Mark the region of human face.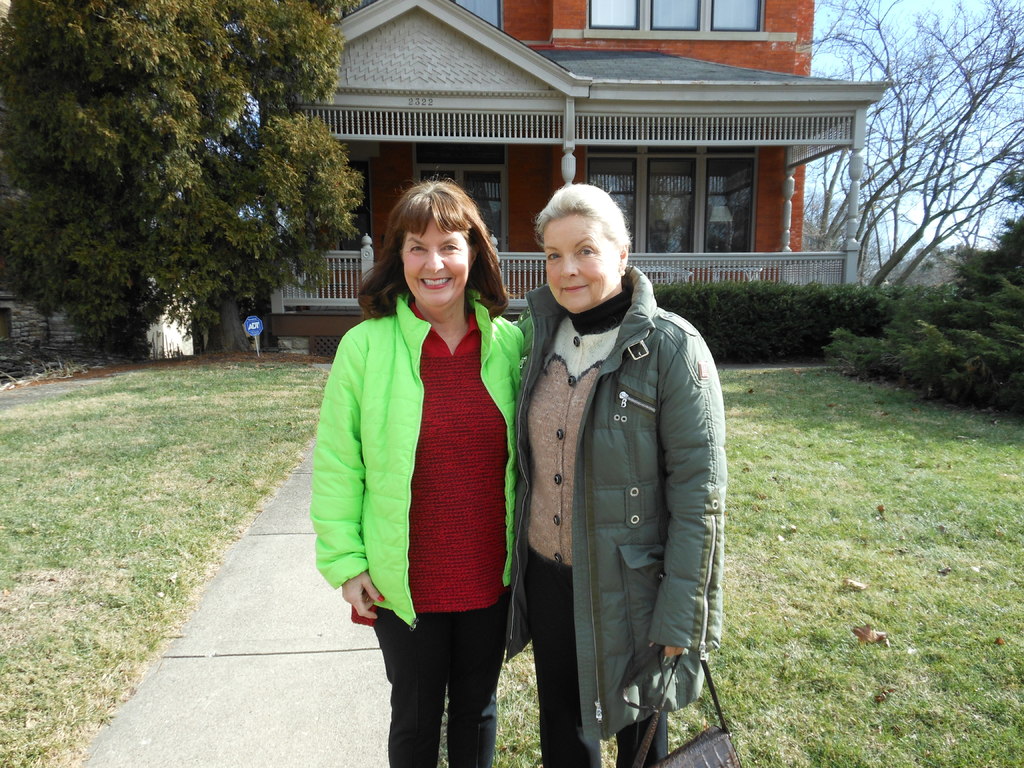
Region: 543, 211, 623, 314.
